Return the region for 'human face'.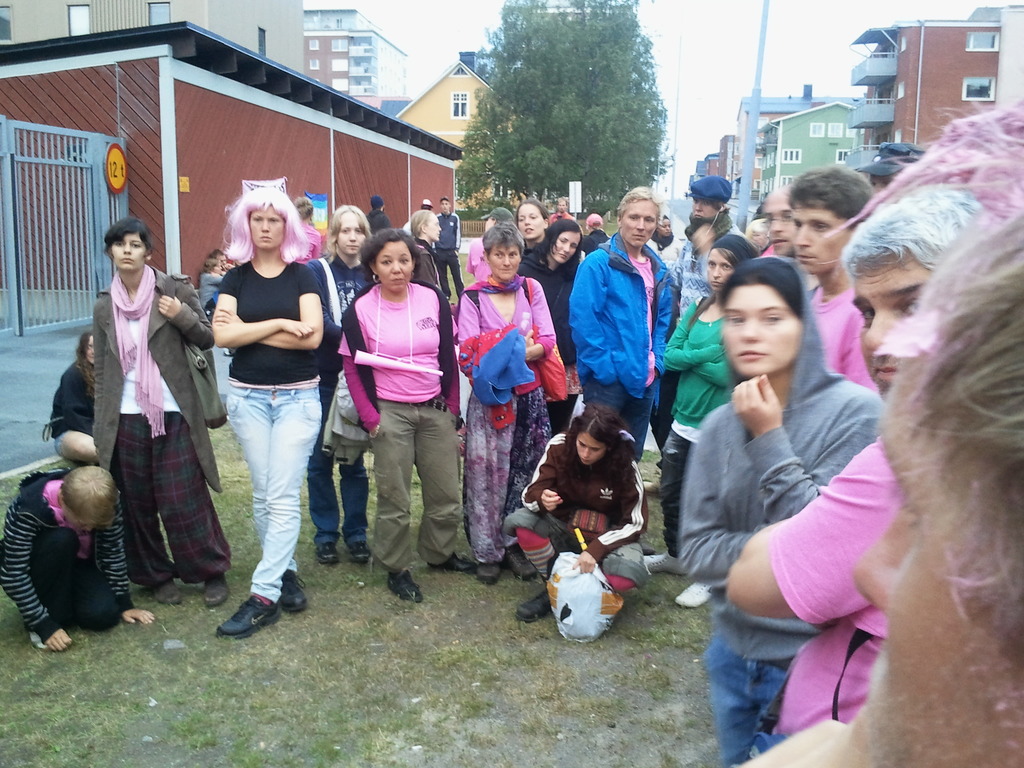
<bbox>791, 202, 851, 272</bbox>.
